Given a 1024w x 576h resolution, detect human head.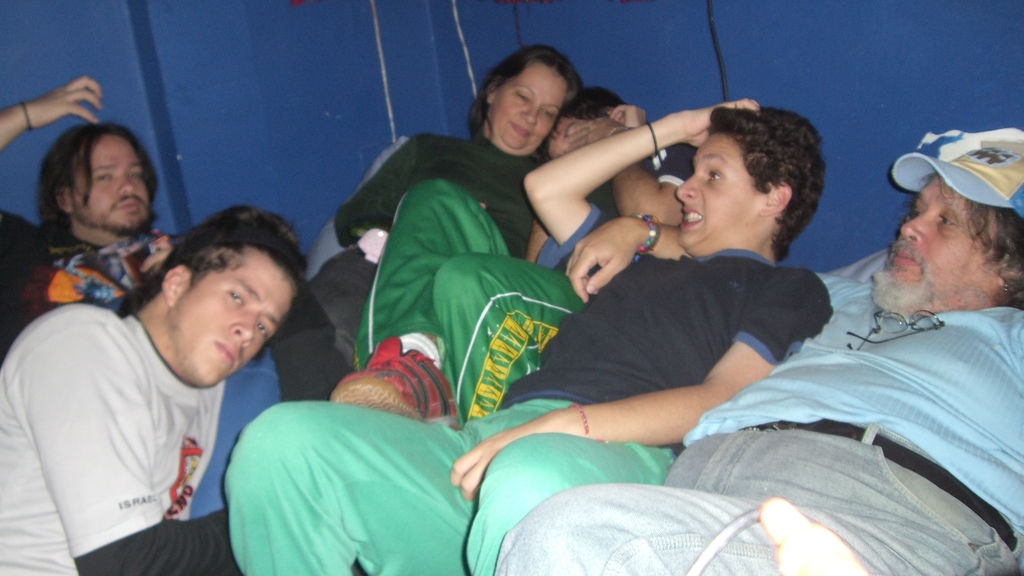
left=543, top=87, right=627, bottom=161.
